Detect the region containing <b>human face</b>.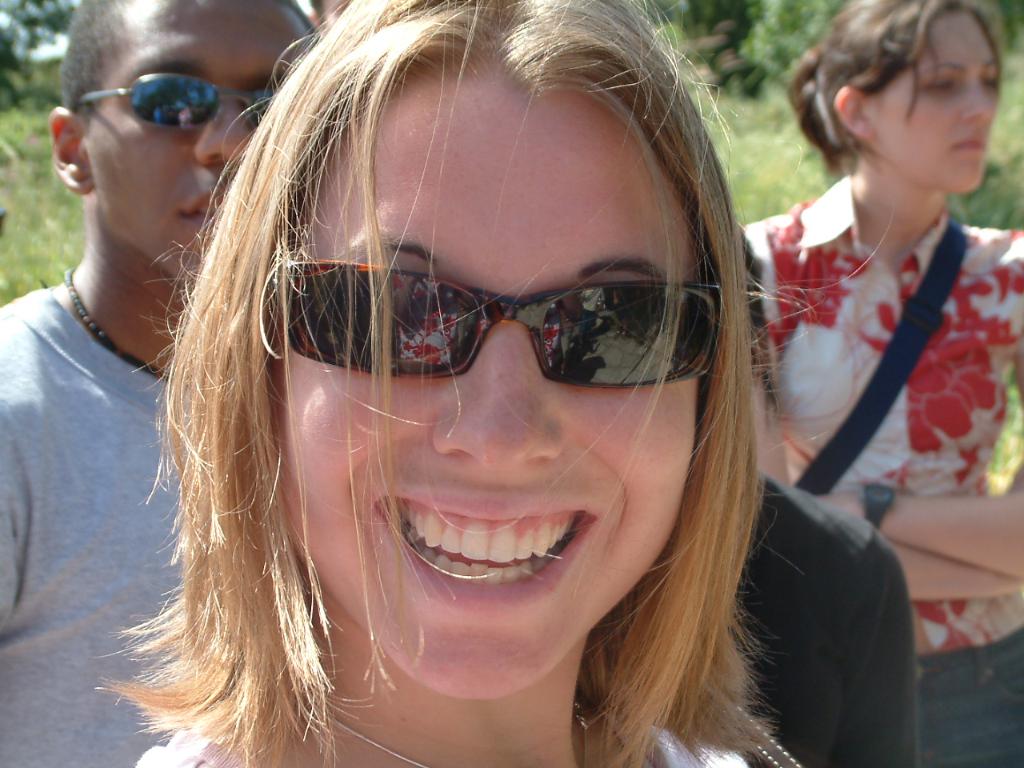
locate(84, 0, 332, 282).
